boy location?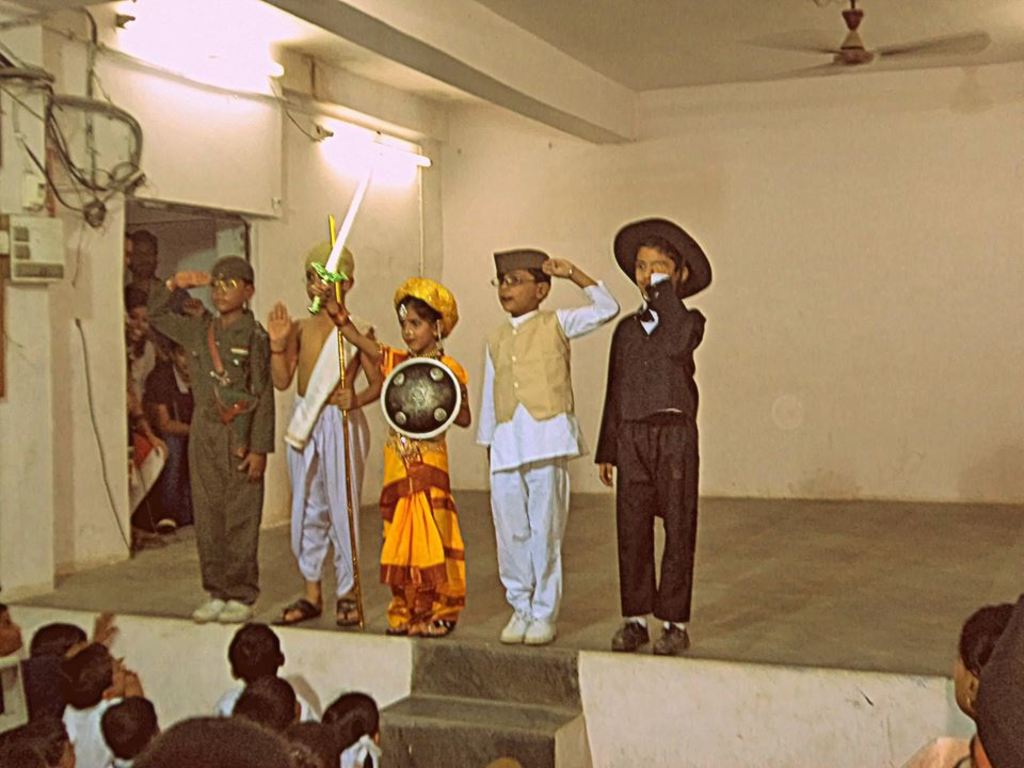
bbox=(214, 625, 318, 719)
